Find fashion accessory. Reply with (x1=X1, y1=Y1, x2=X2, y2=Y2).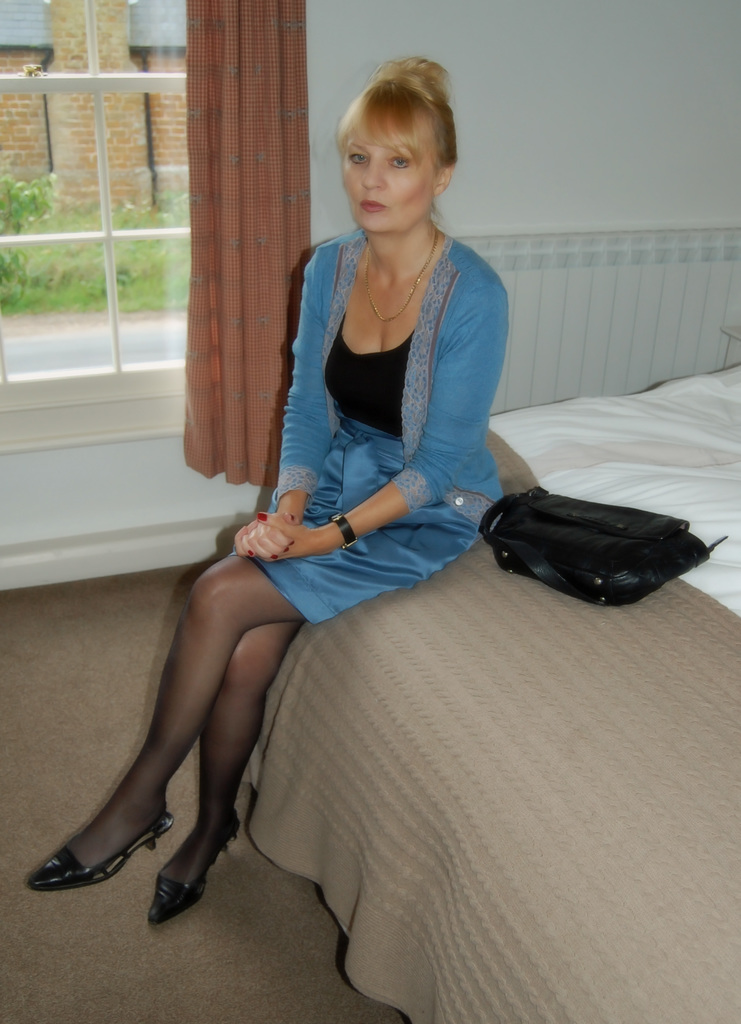
(x1=147, y1=813, x2=240, y2=922).
